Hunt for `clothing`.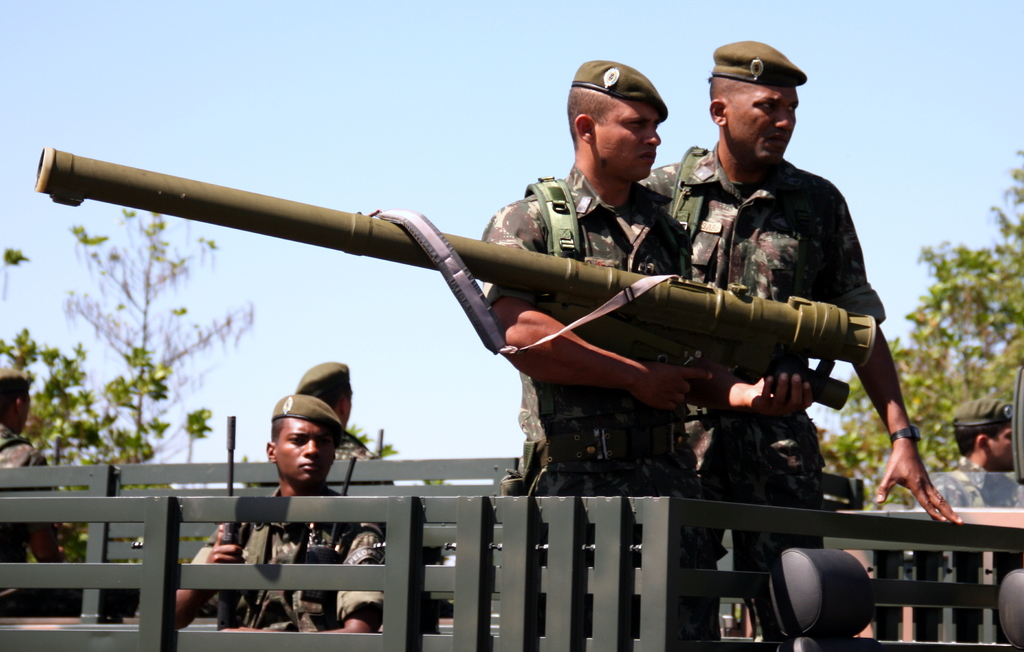
Hunted down at box=[0, 425, 51, 580].
